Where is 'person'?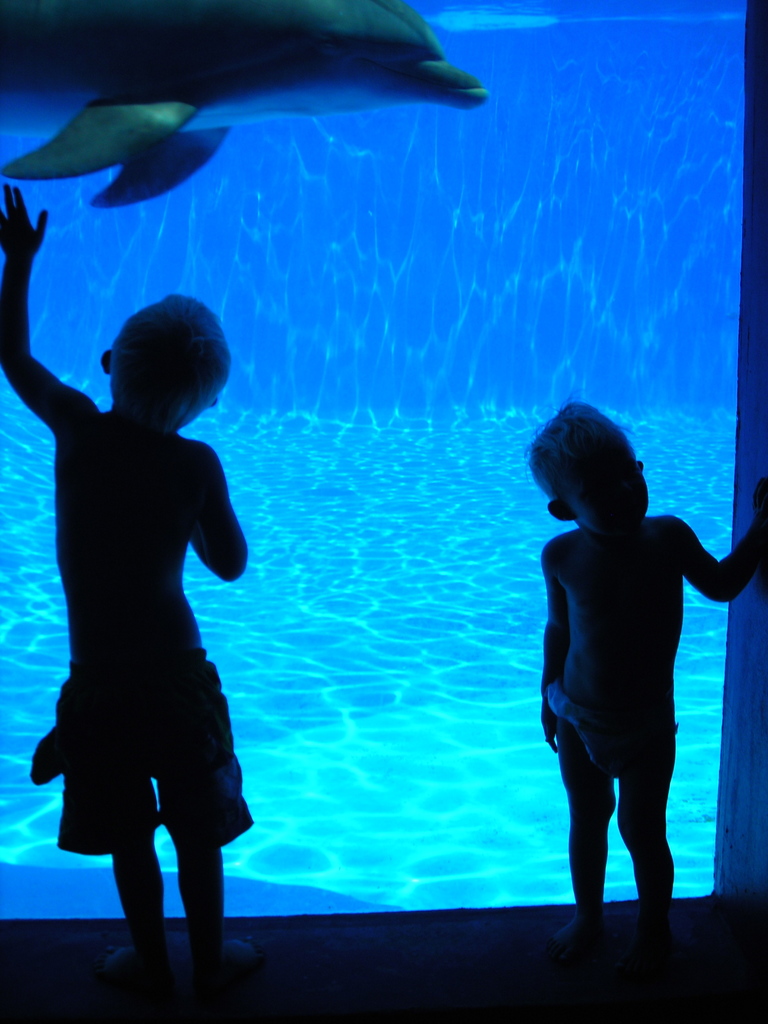
[518,395,767,953].
